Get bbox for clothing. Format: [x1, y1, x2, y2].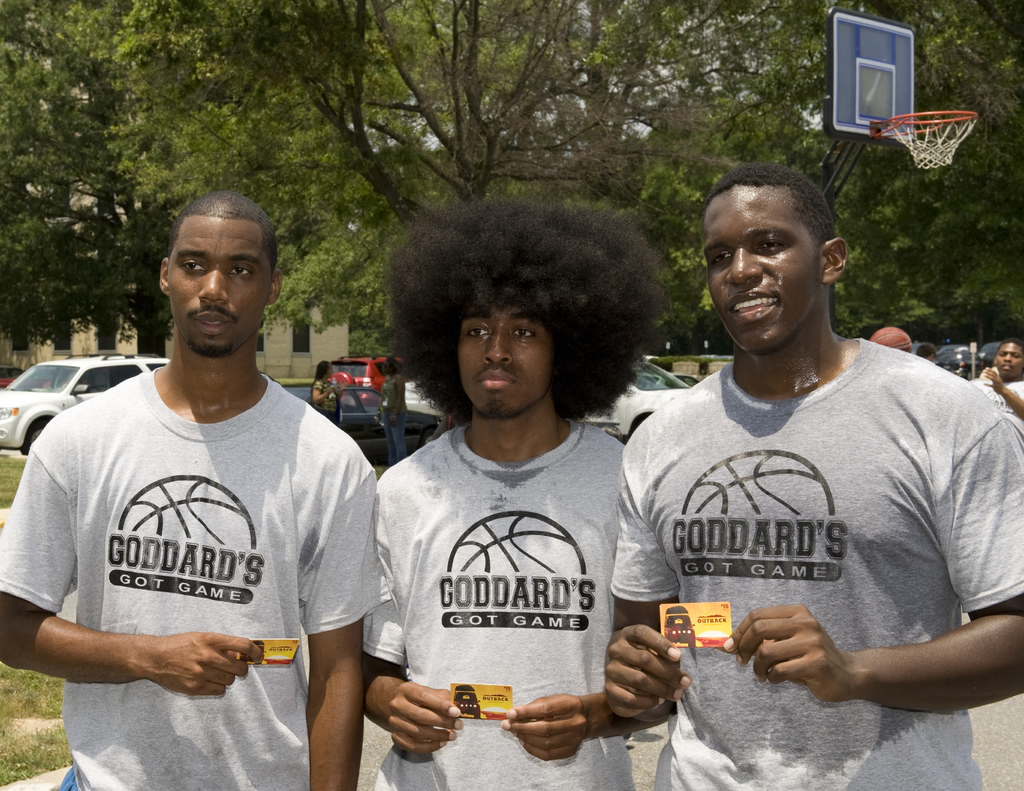
[366, 413, 641, 790].
